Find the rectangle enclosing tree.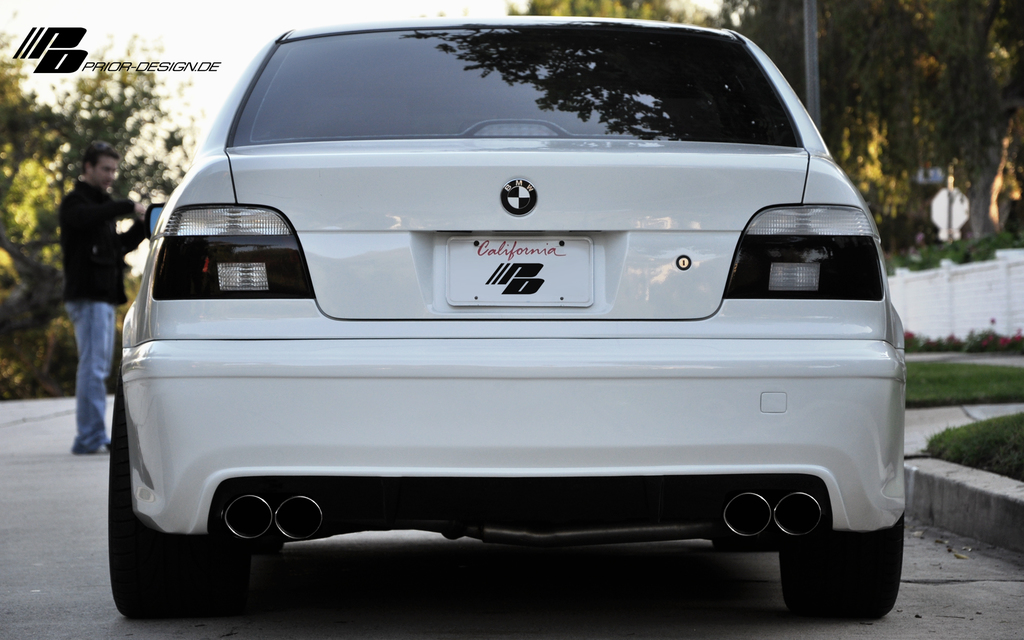
crop(843, 0, 1023, 249).
